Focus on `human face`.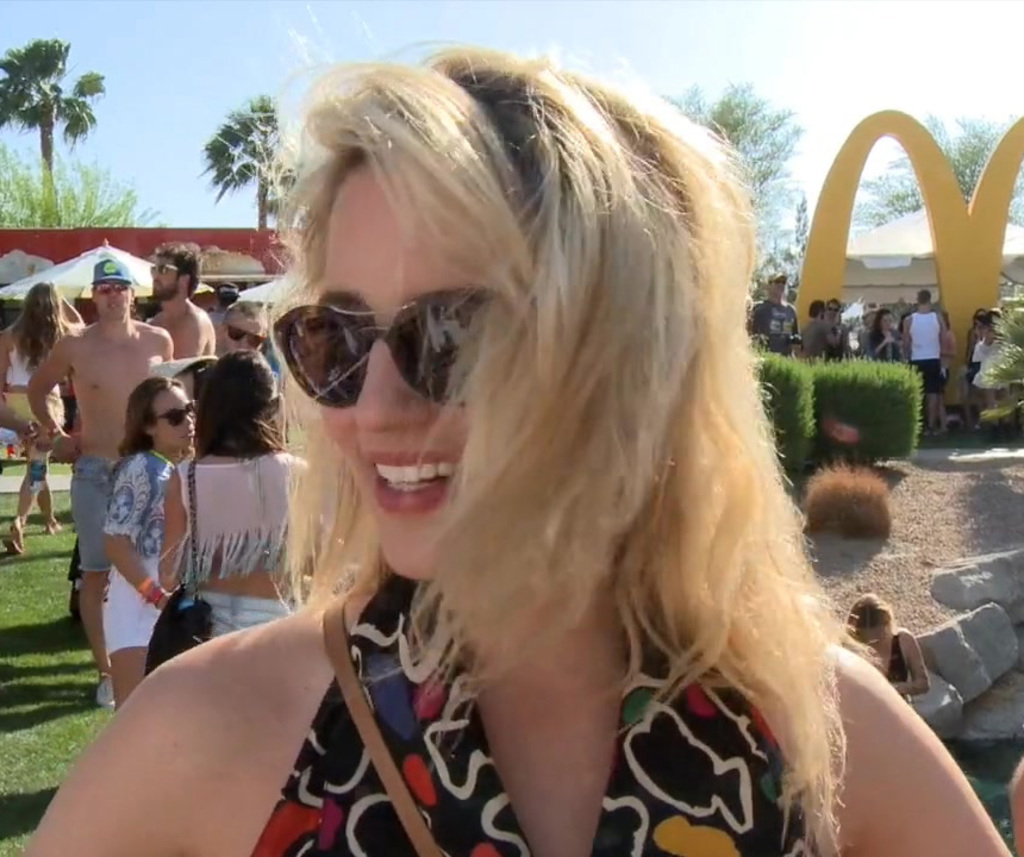
Focused at left=828, top=299, right=844, bottom=314.
